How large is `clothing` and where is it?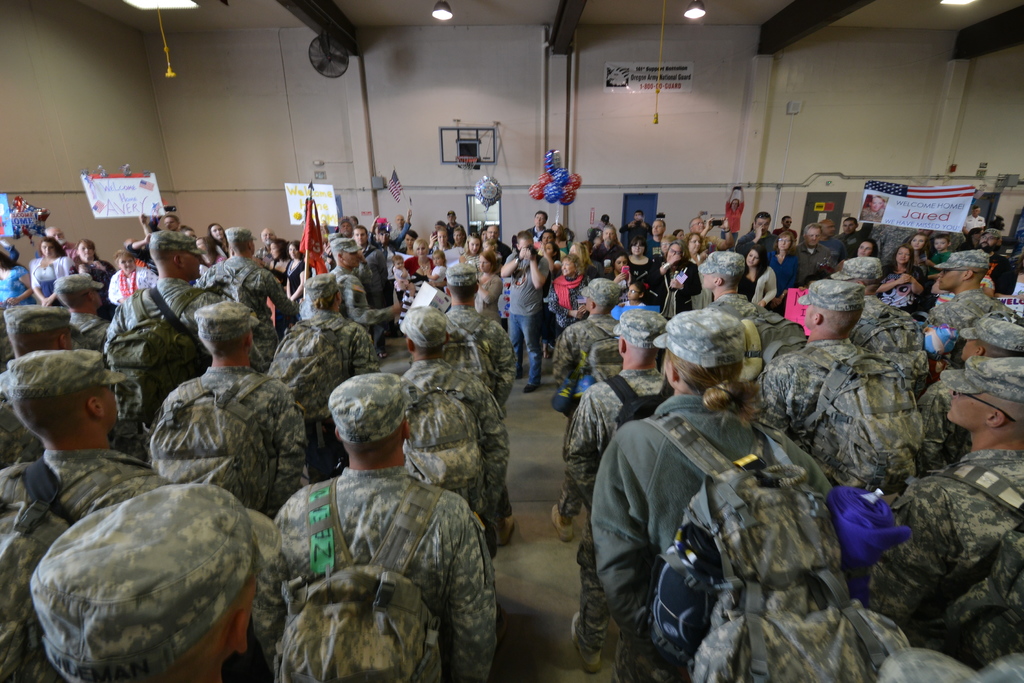
Bounding box: rect(21, 251, 76, 299).
